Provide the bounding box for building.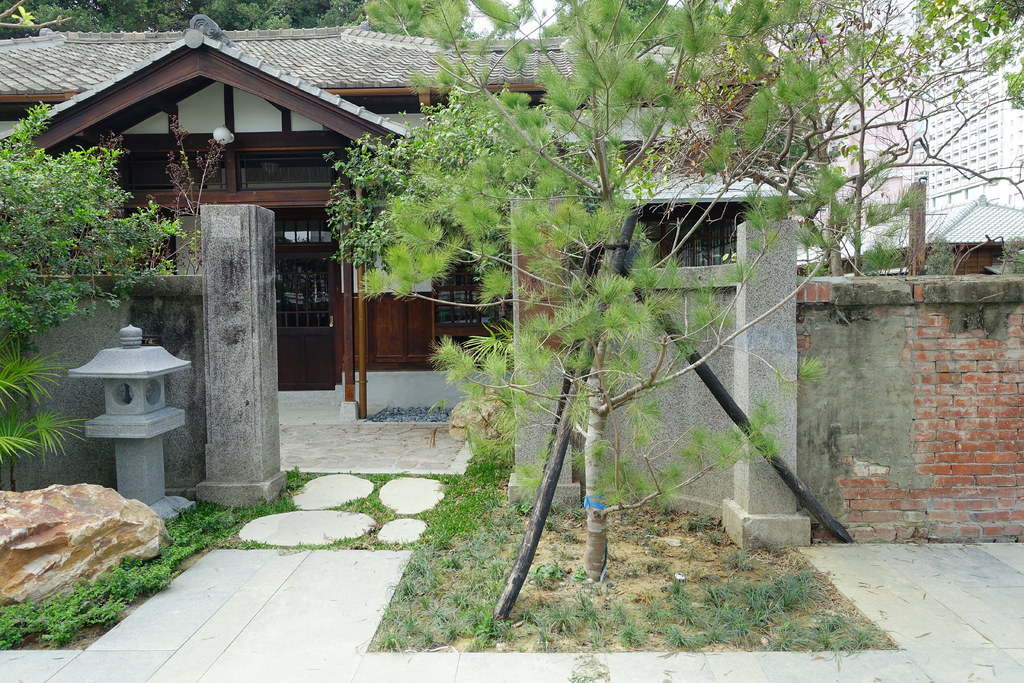
0 13 1023 548.
